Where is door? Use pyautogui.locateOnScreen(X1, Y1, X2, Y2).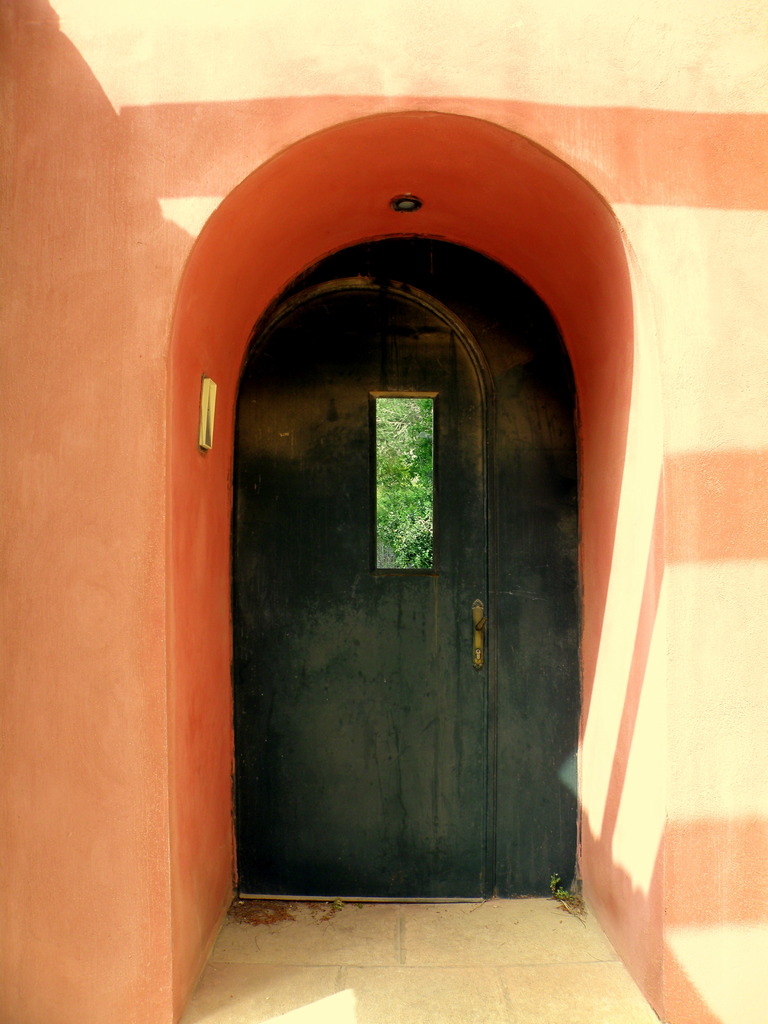
pyautogui.locateOnScreen(231, 275, 506, 907).
